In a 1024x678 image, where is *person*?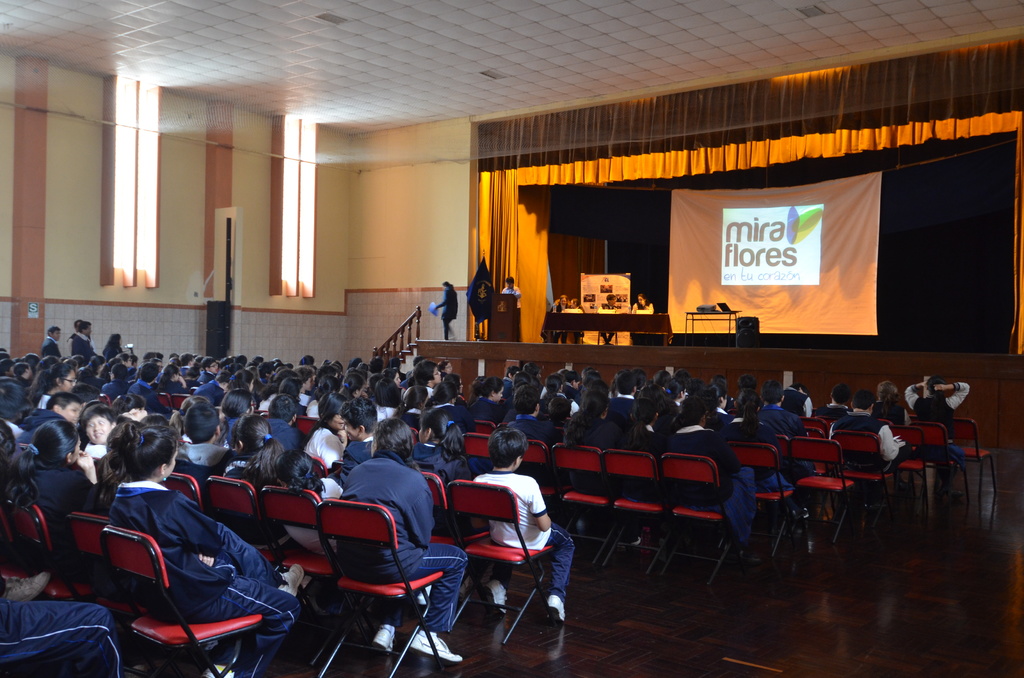
[717,396,803,533].
